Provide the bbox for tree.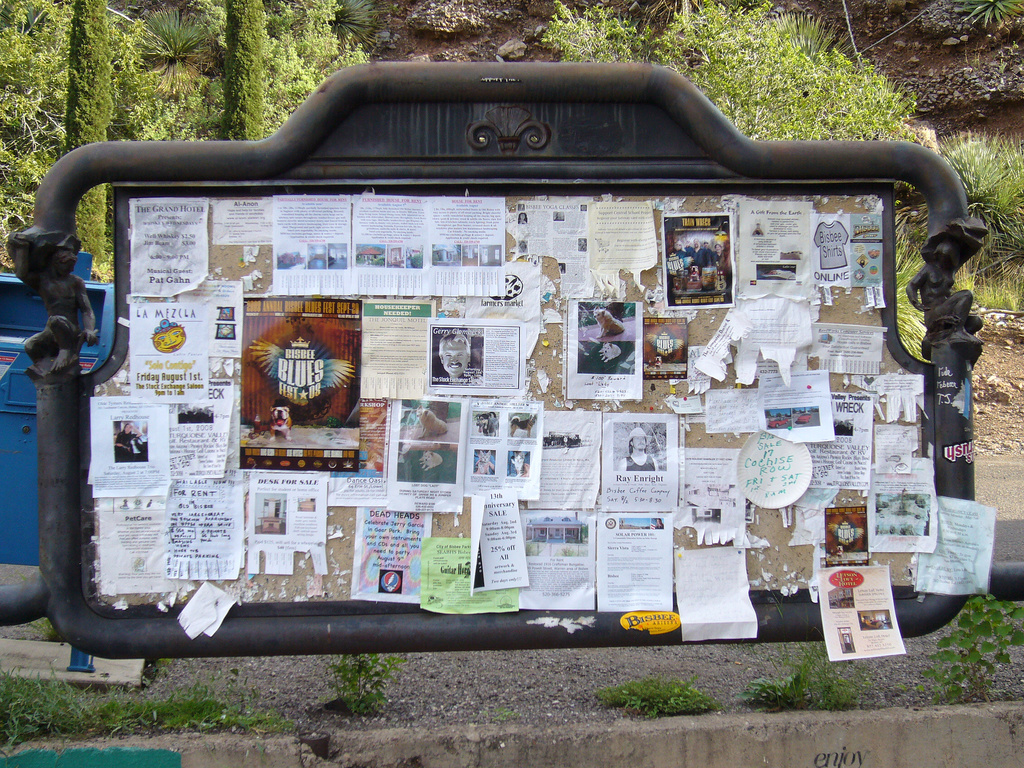
rect(952, 0, 1023, 49).
